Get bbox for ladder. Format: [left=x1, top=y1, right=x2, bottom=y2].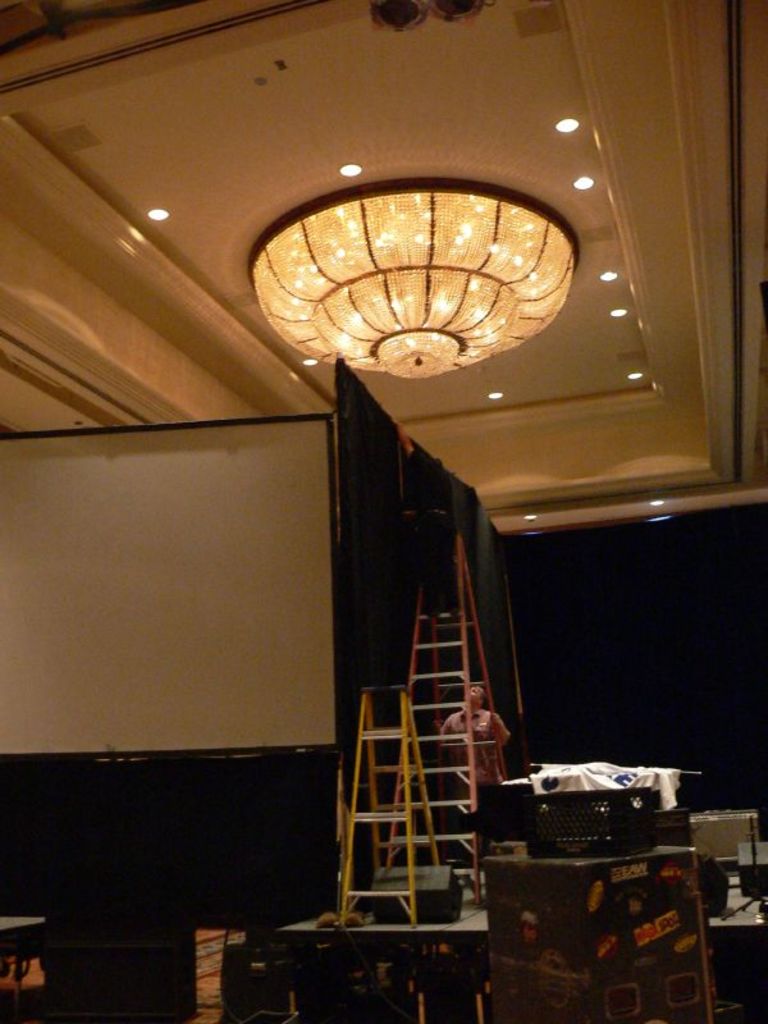
[left=351, top=513, right=527, bottom=998].
